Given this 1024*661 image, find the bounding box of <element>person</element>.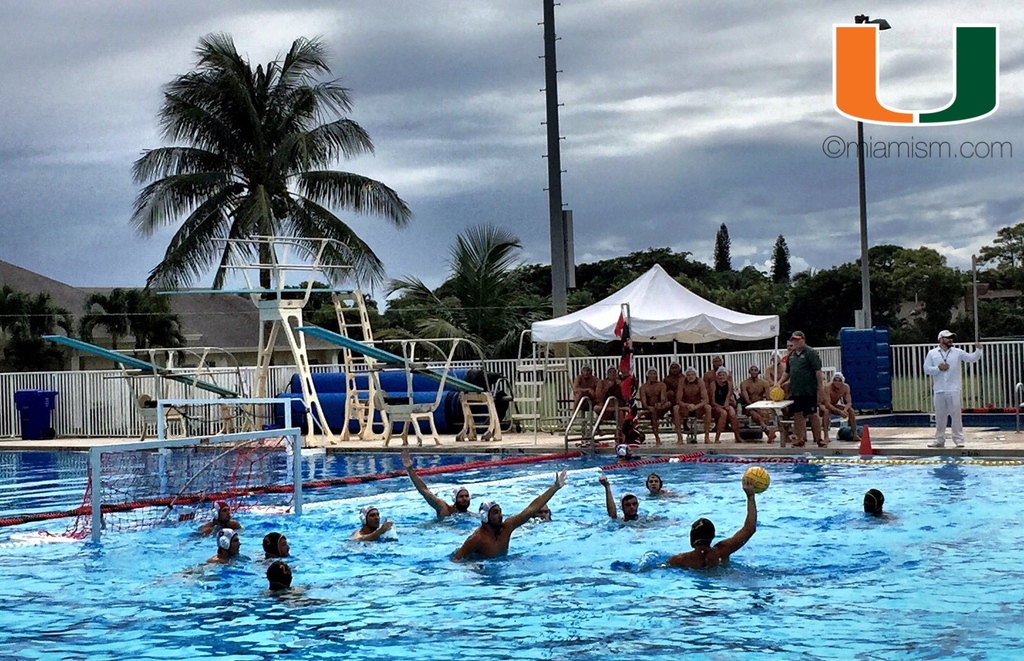
select_region(400, 447, 481, 517).
